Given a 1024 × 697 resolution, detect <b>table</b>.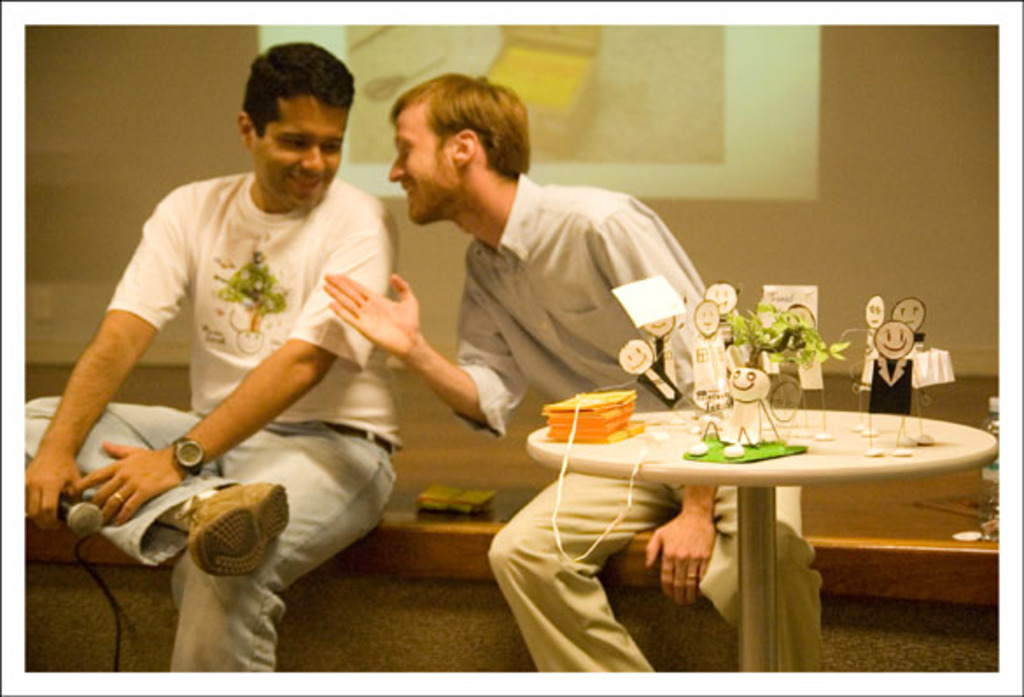
(x1=523, y1=399, x2=982, y2=672).
